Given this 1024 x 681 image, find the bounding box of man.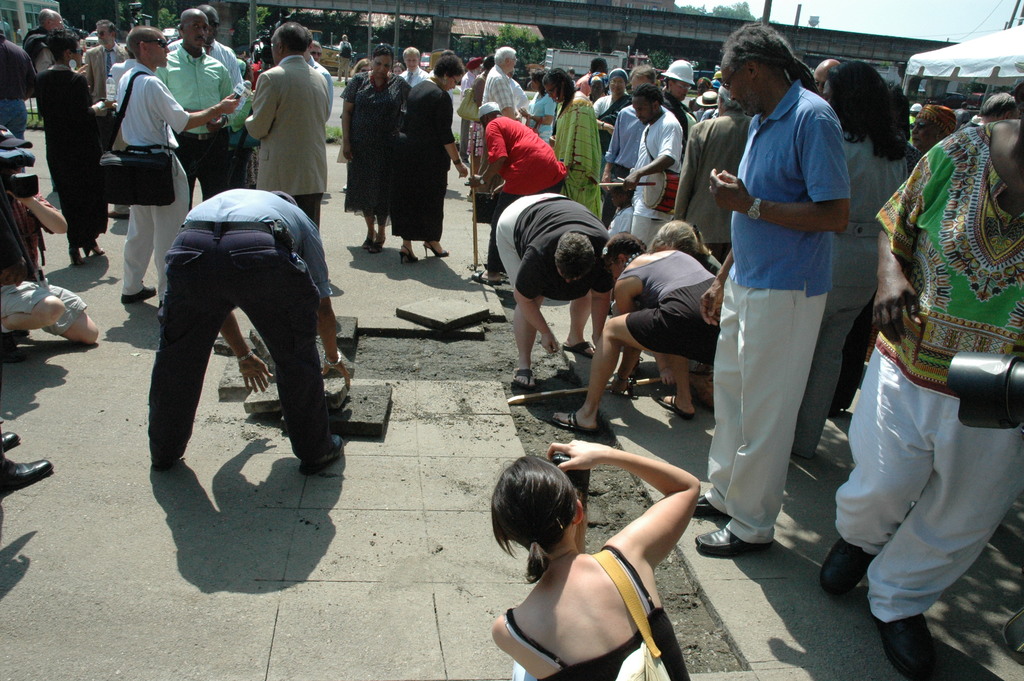
<bbox>609, 83, 684, 252</bbox>.
